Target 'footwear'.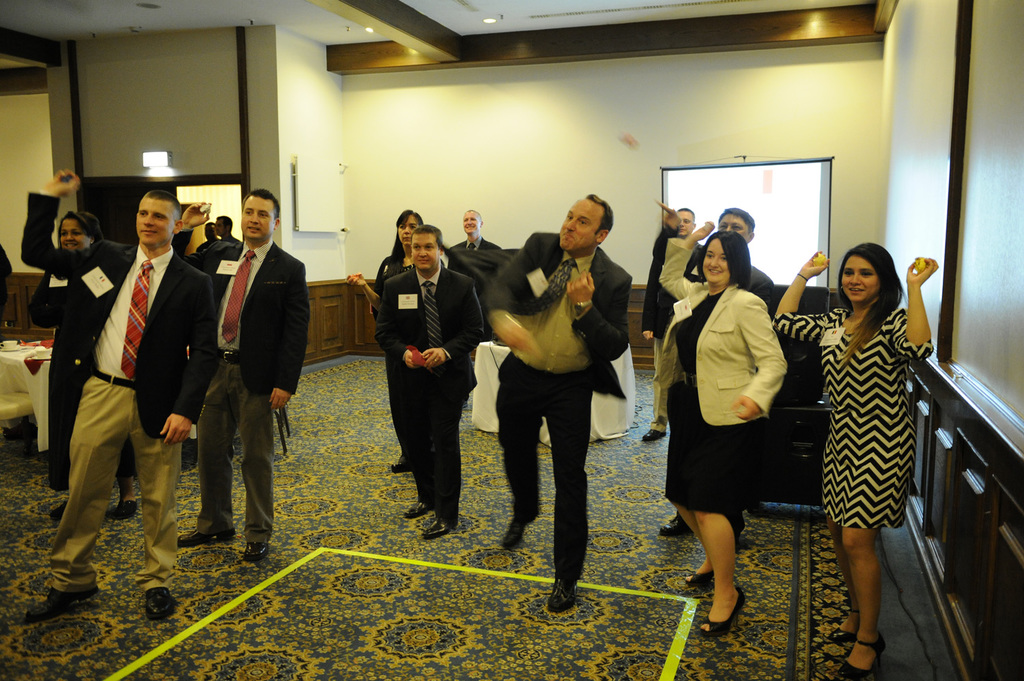
Target region: left=423, top=518, right=450, bottom=536.
